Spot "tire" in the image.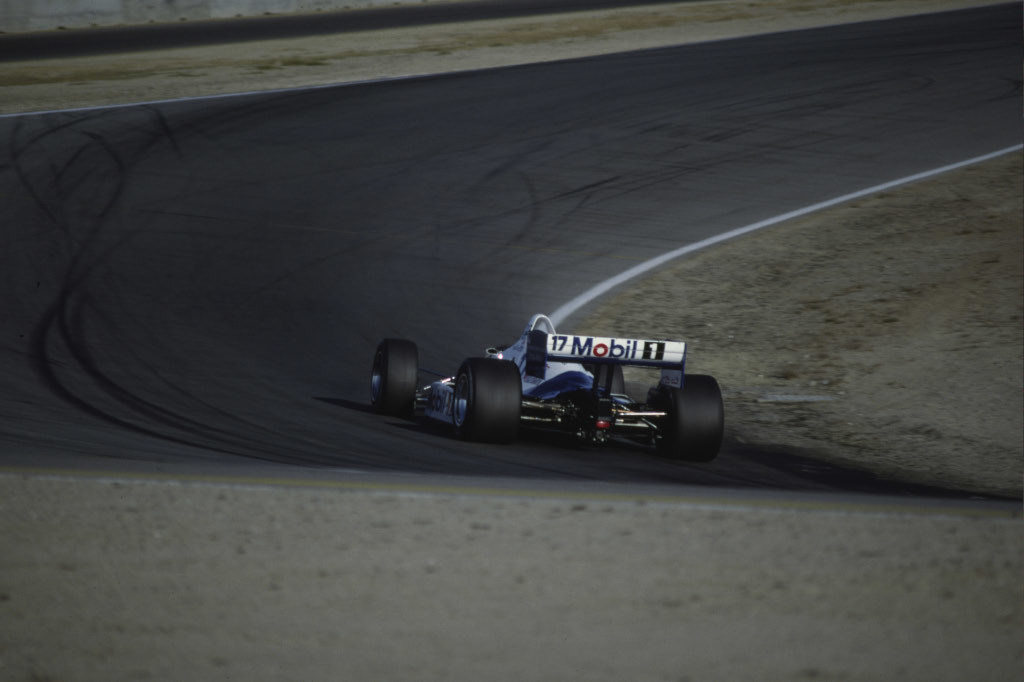
"tire" found at [x1=656, y1=374, x2=724, y2=461].
